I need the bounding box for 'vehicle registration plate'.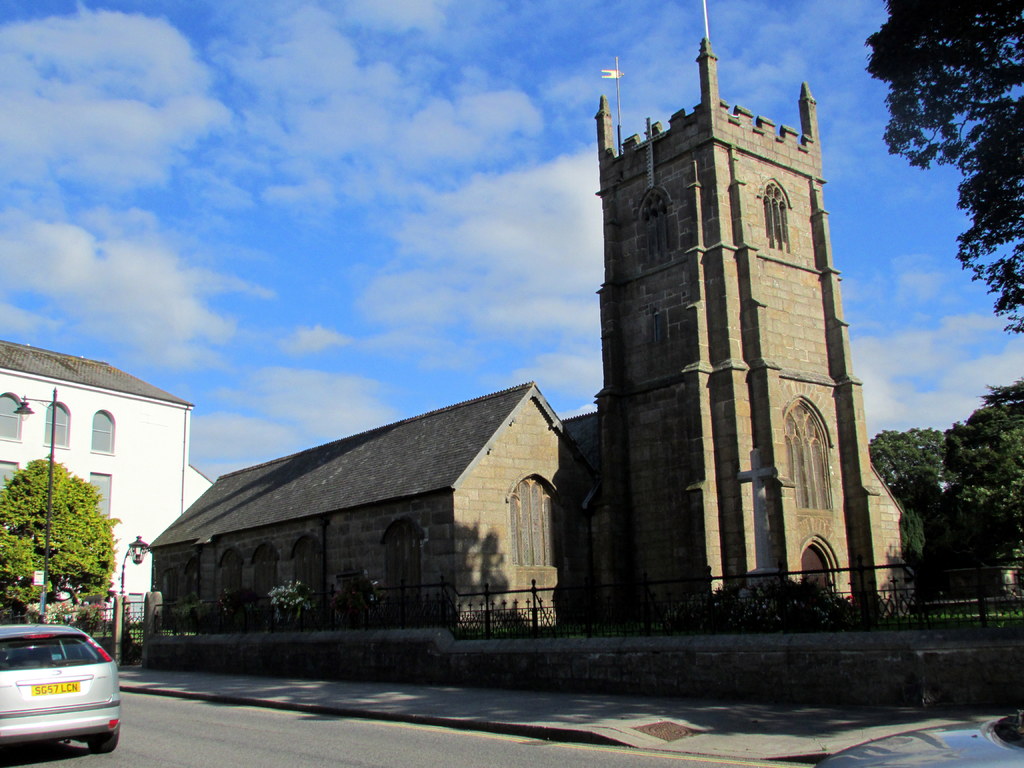
Here it is: x1=30 y1=681 x2=82 y2=694.
